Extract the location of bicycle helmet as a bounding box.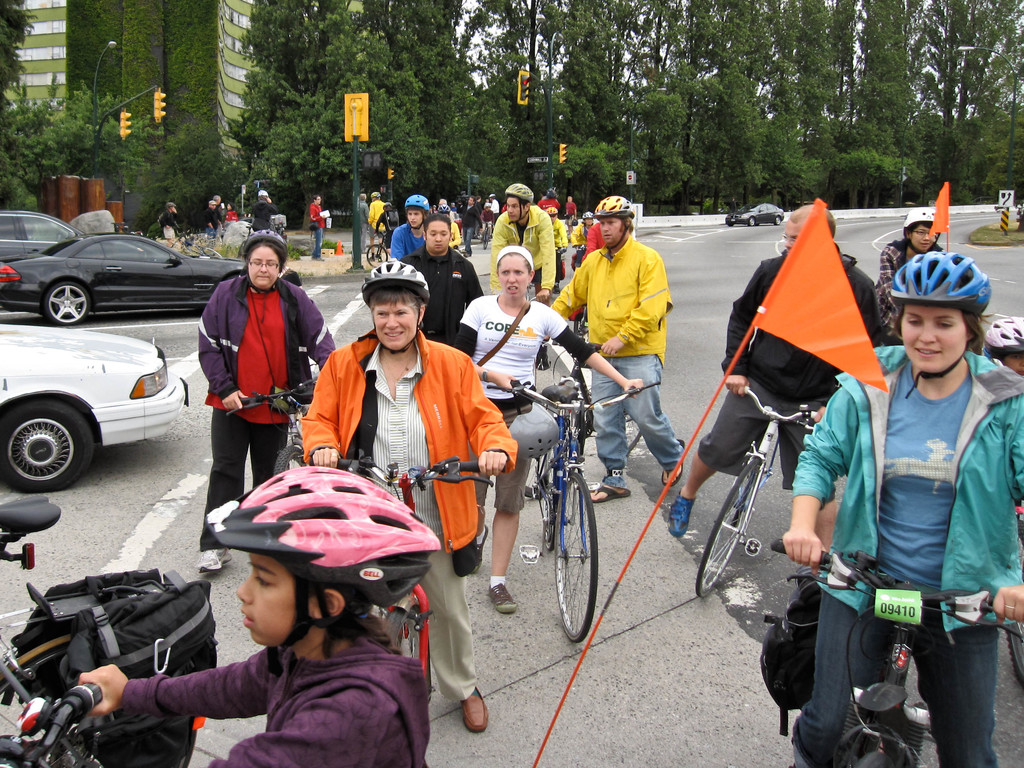
<bbox>359, 259, 432, 288</bbox>.
